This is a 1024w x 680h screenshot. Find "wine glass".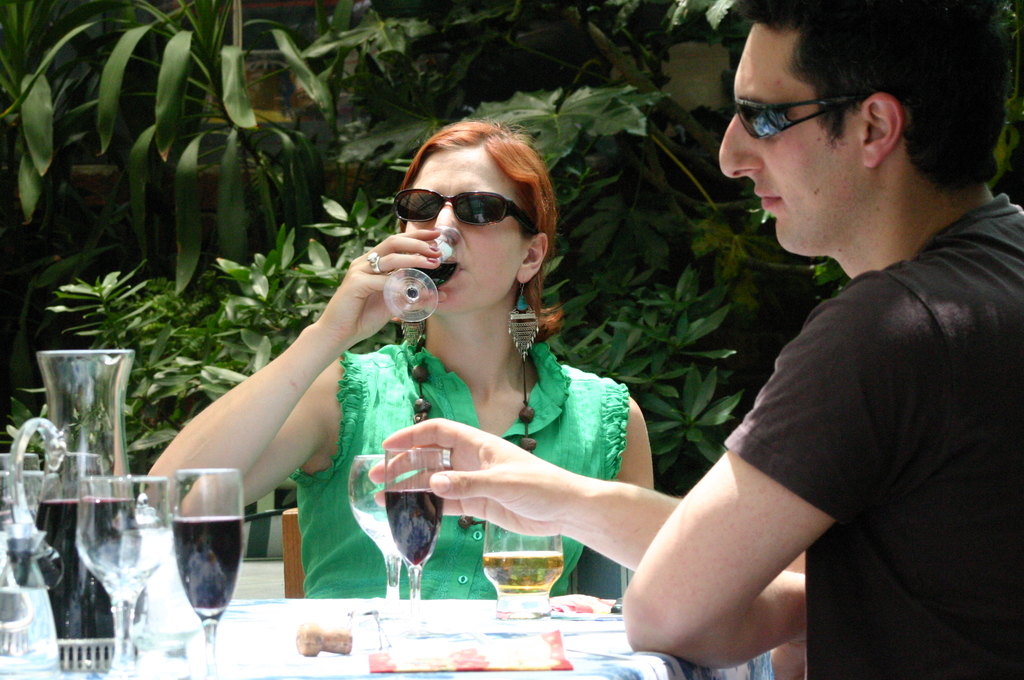
Bounding box: [75, 475, 175, 679].
